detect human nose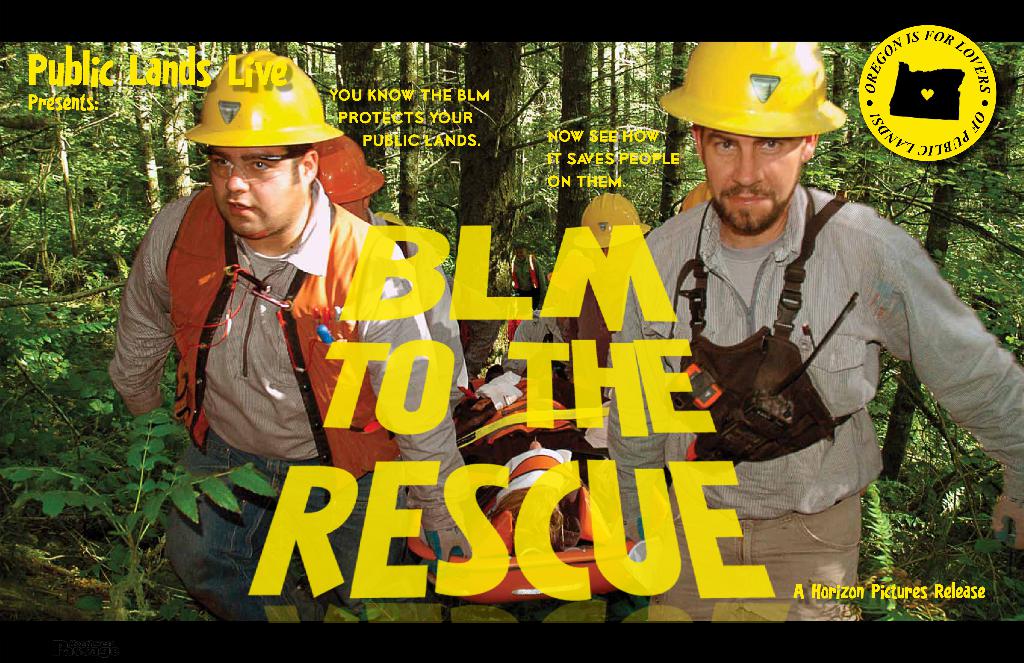
[730, 145, 764, 187]
